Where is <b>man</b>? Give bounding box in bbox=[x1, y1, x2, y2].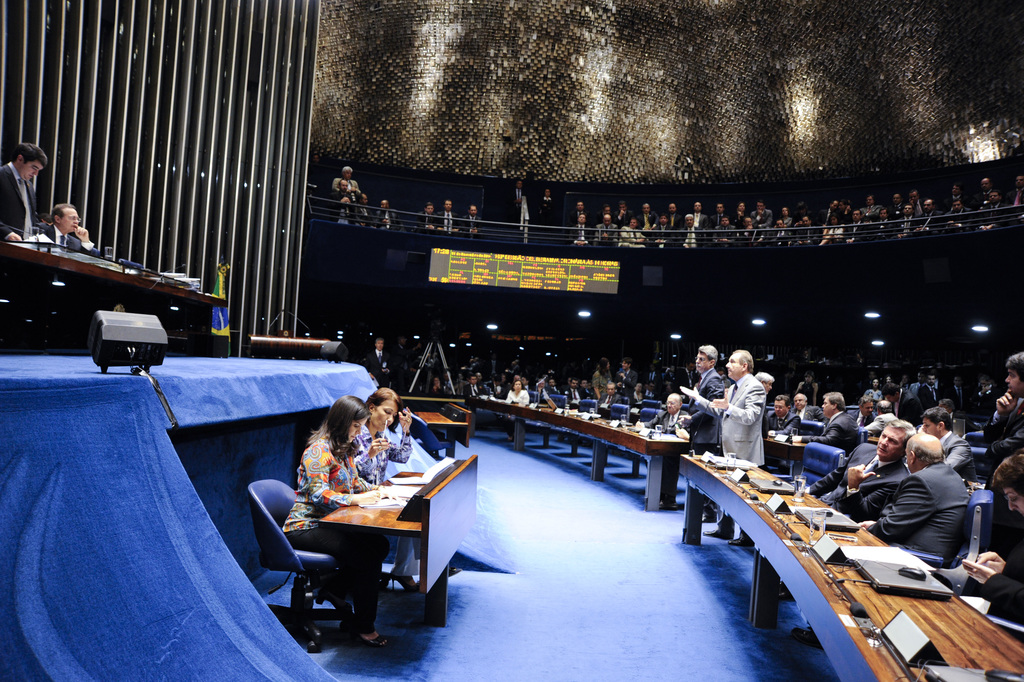
bbox=[643, 363, 662, 384].
